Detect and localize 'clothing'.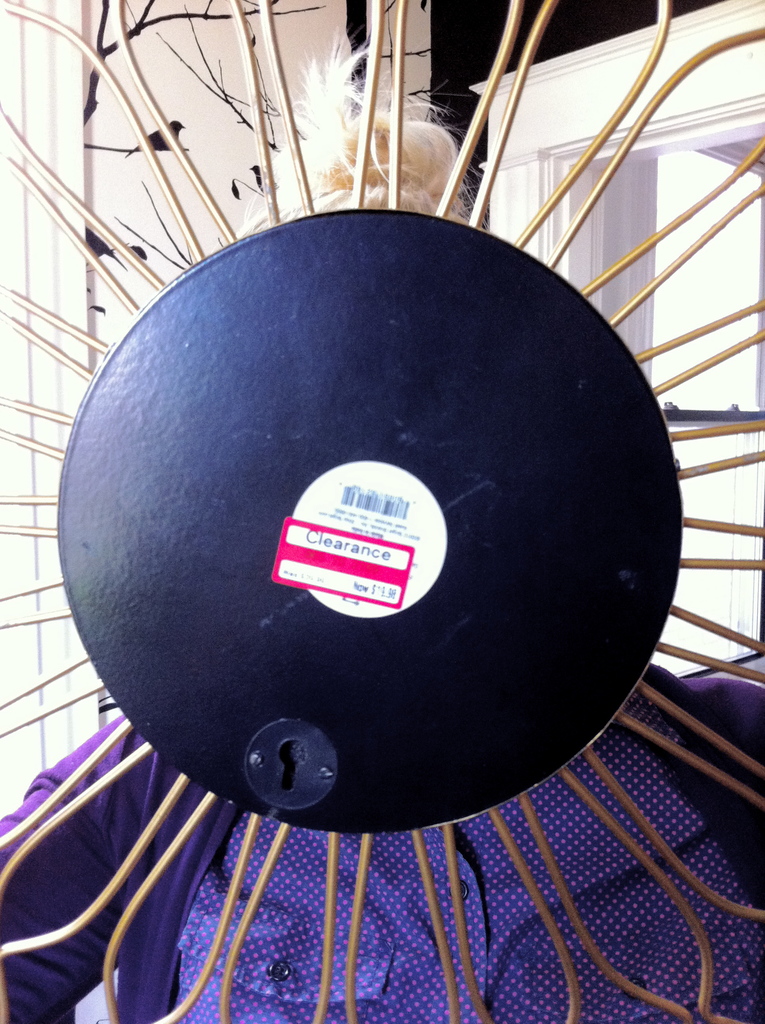
Localized at bbox=[0, 682, 764, 1023].
